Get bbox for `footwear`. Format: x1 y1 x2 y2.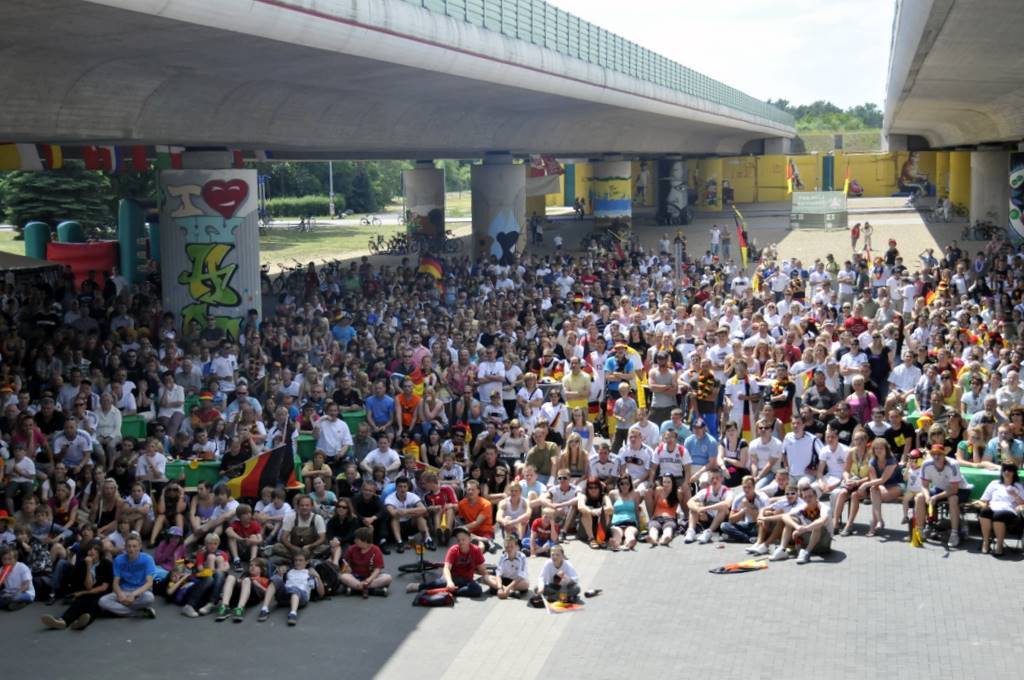
993 543 1001 554.
